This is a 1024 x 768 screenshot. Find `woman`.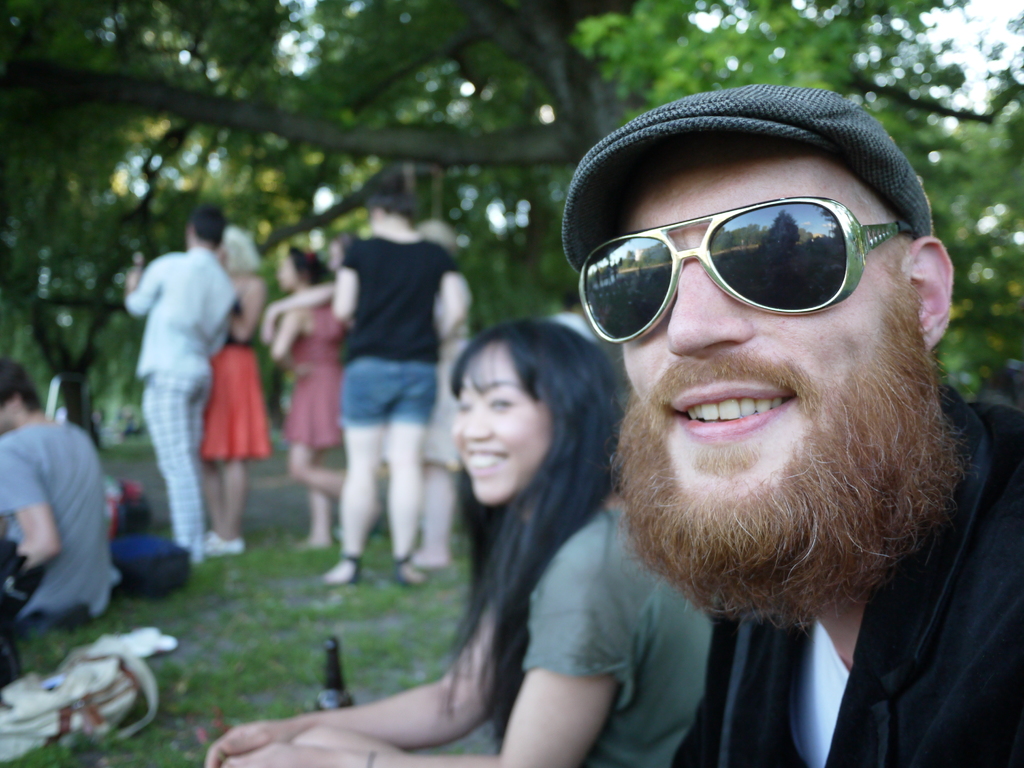
Bounding box: bbox(199, 228, 262, 564).
